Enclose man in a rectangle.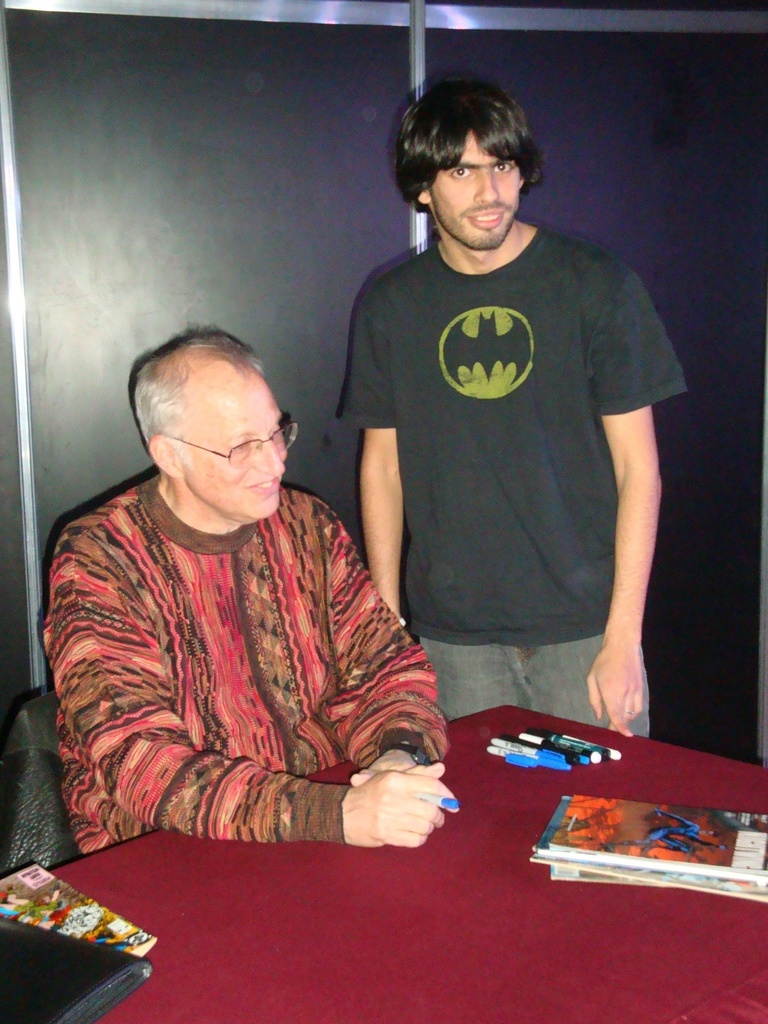
<box>35,326,468,864</box>.
